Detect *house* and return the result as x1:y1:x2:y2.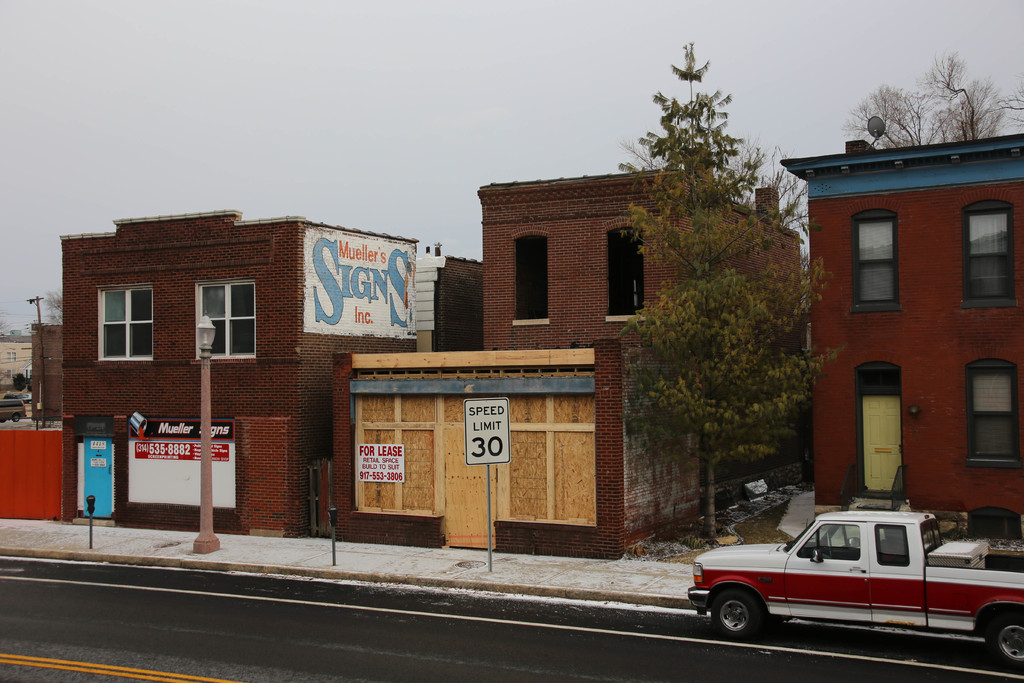
51:189:429:541.
